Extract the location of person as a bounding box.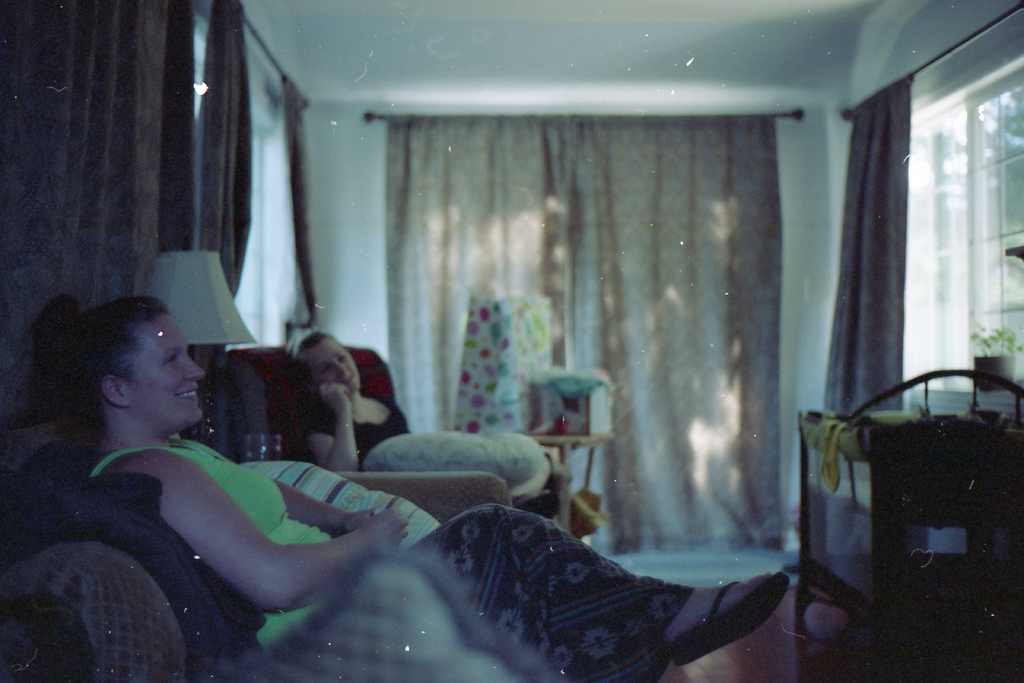
[left=35, top=300, right=785, bottom=682].
